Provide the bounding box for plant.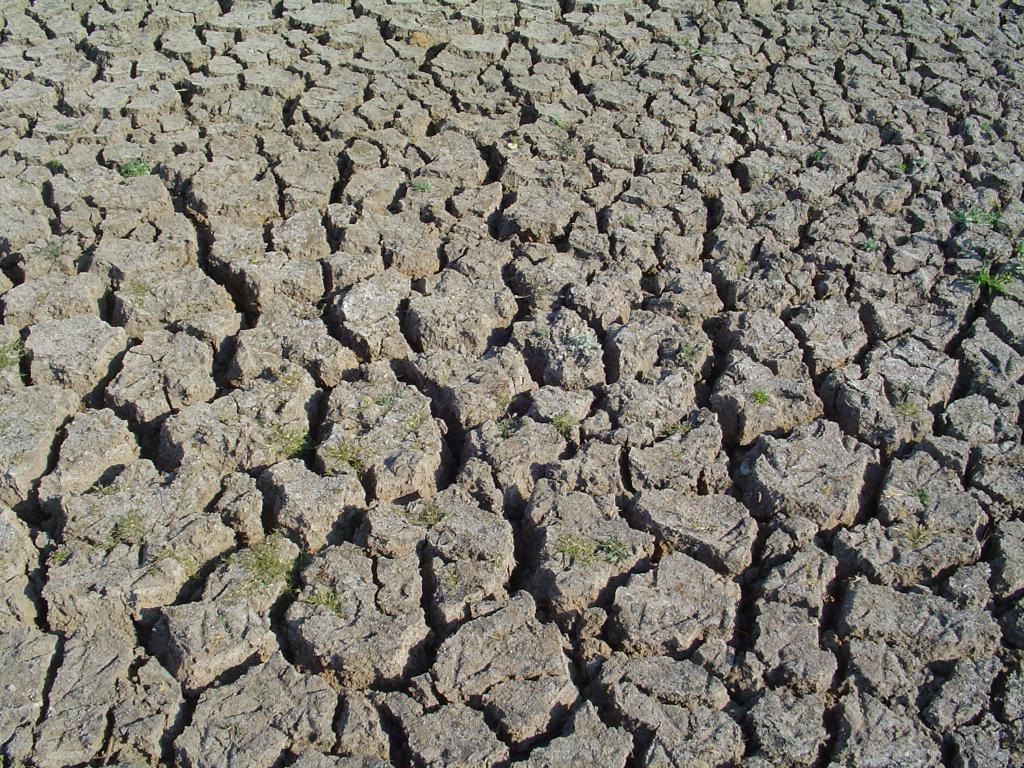
120, 157, 154, 179.
